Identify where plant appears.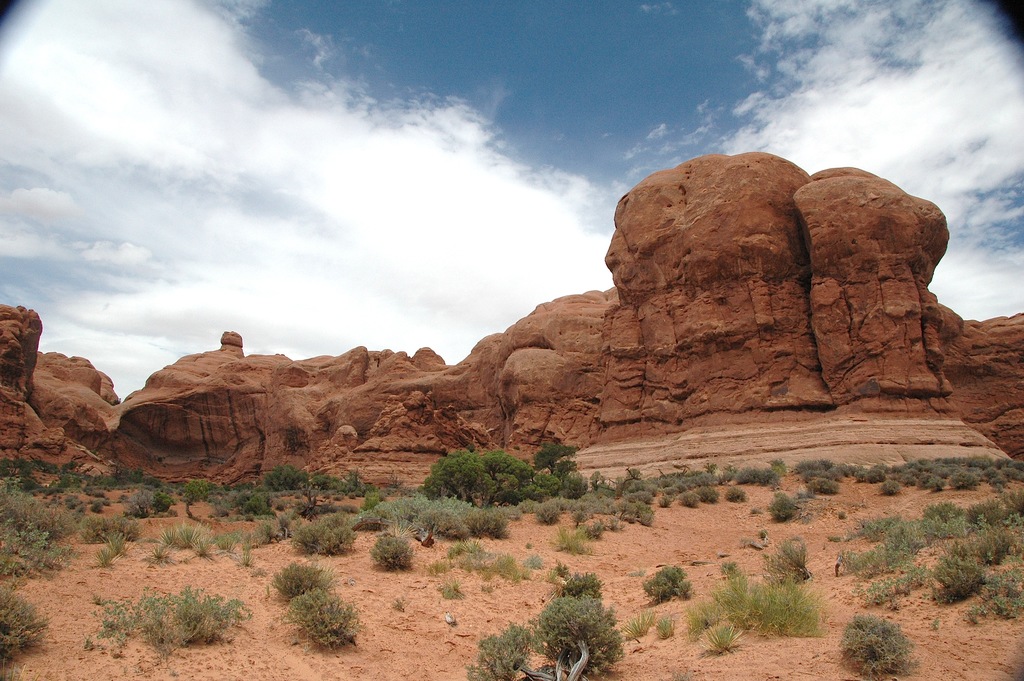
Appears at pyautogui.locateOnScreen(150, 545, 176, 564).
